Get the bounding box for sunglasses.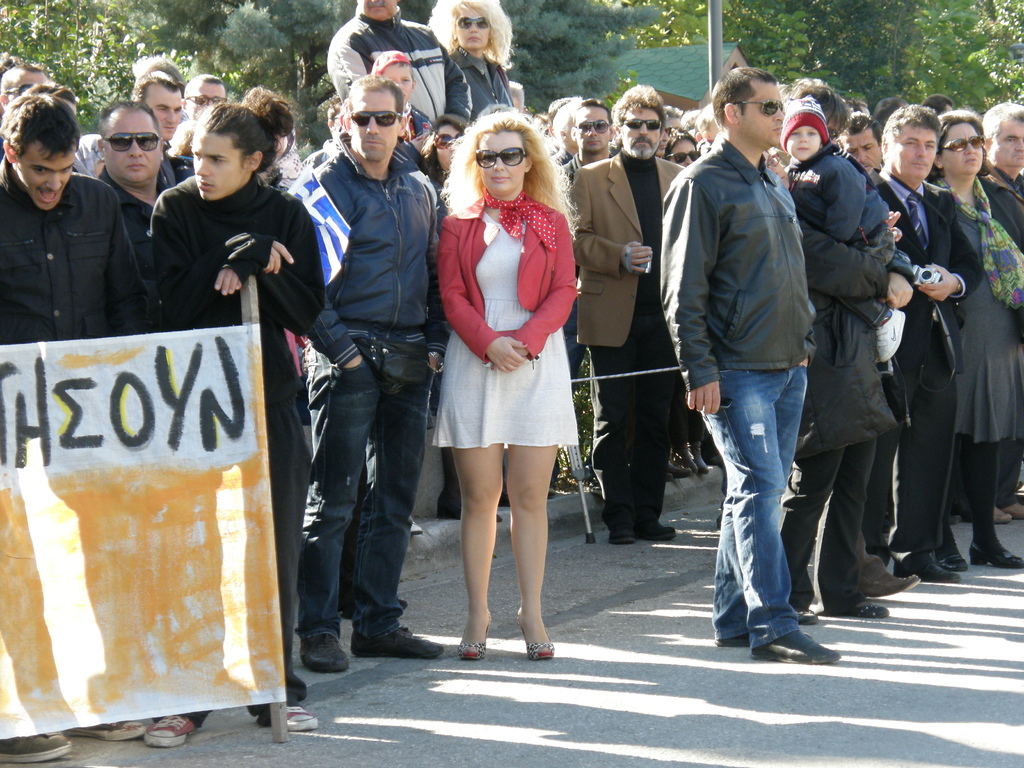
rect(667, 151, 698, 164).
